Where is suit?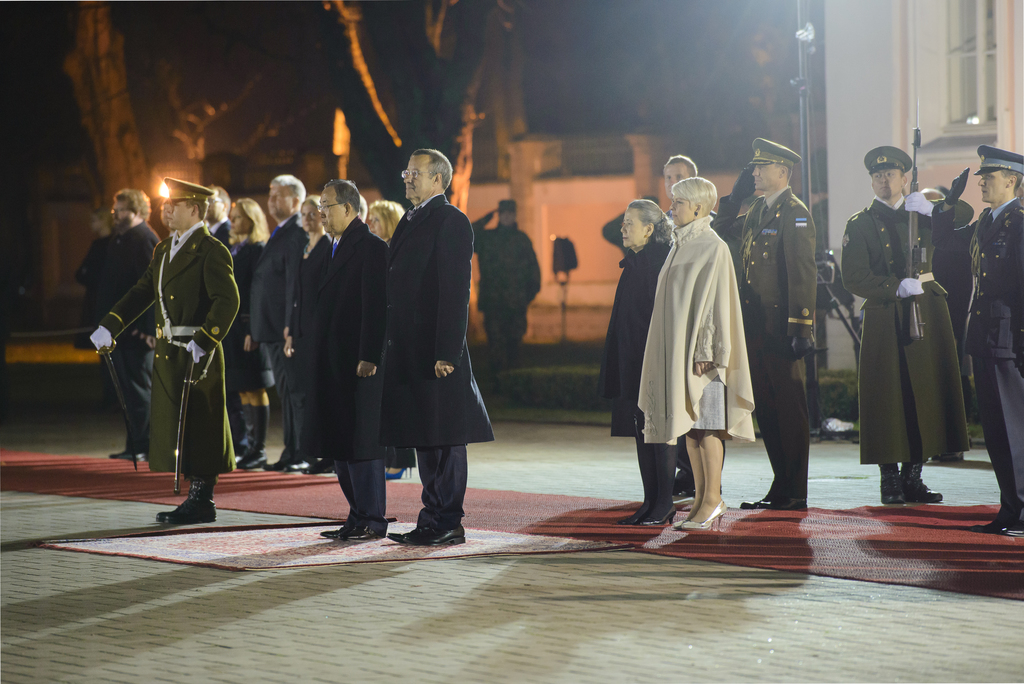
Rect(712, 184, 819, 498).
